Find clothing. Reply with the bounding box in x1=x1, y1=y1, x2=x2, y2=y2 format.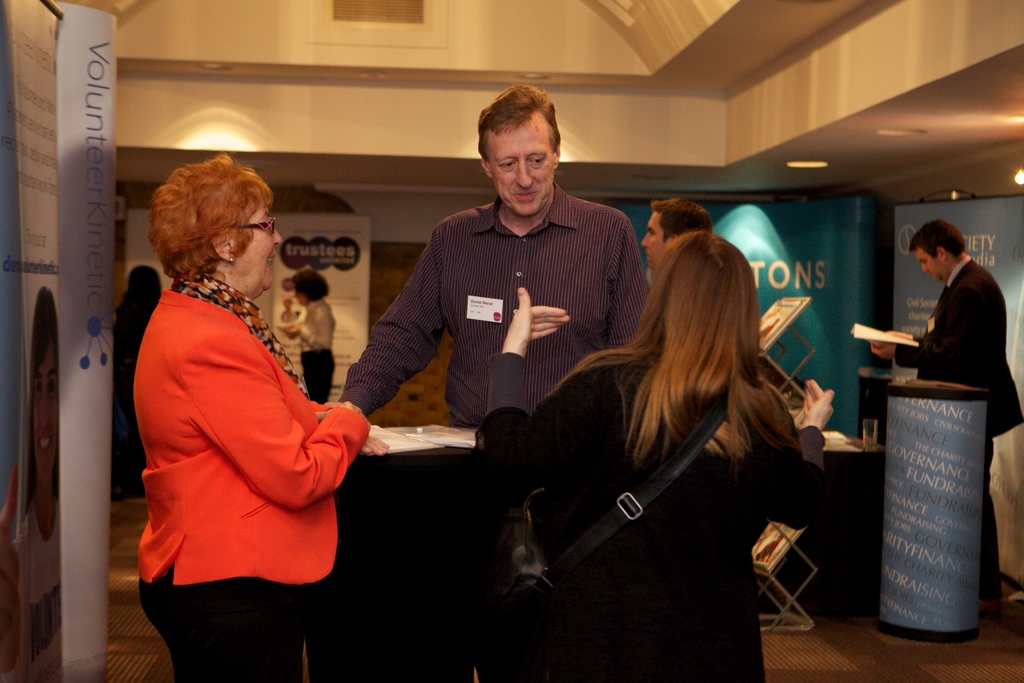
x1=124, y1=294, x2=365, y2=682.
